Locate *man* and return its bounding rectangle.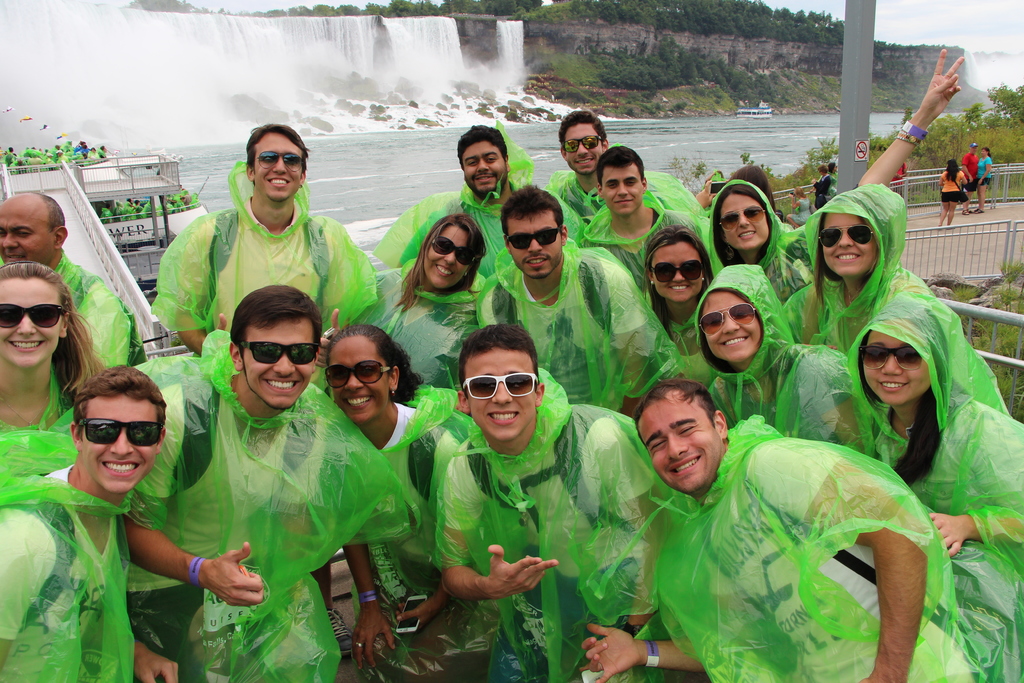
left=557, top=105, right=698, bottom=229.
